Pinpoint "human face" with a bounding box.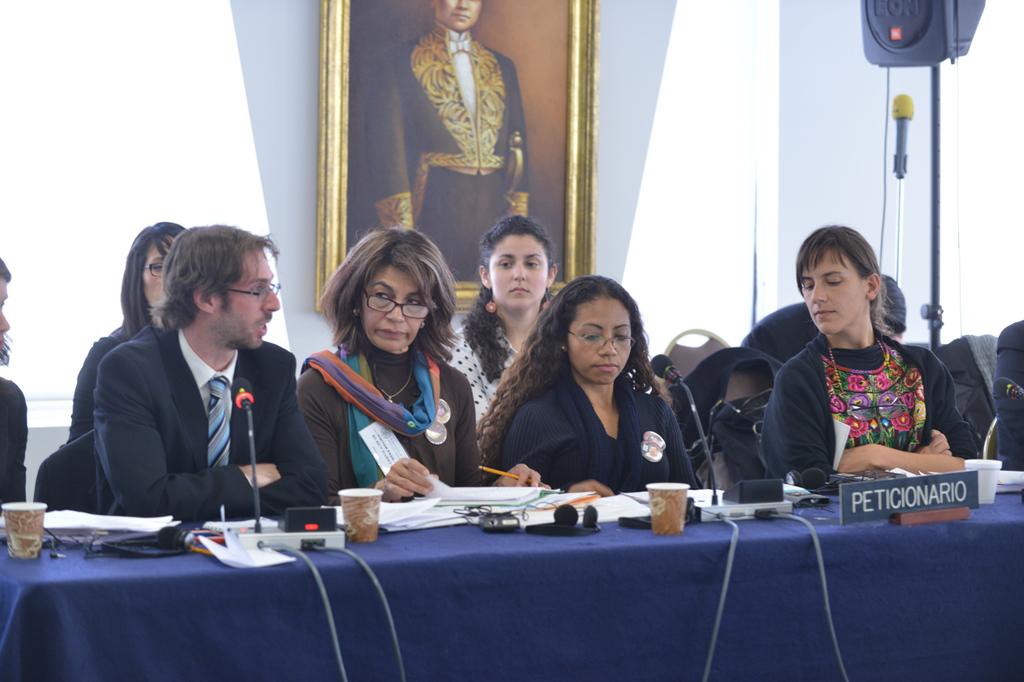
0,276,14,357.
